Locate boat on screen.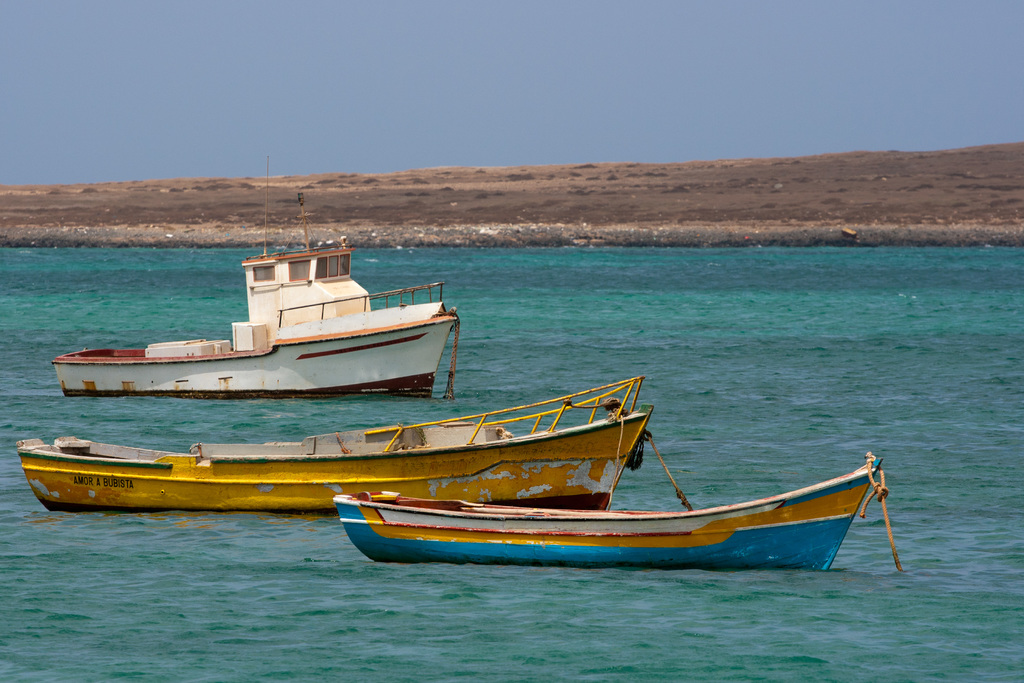
On screen at [x1=48, y1=242, x2=465, y2=402].
